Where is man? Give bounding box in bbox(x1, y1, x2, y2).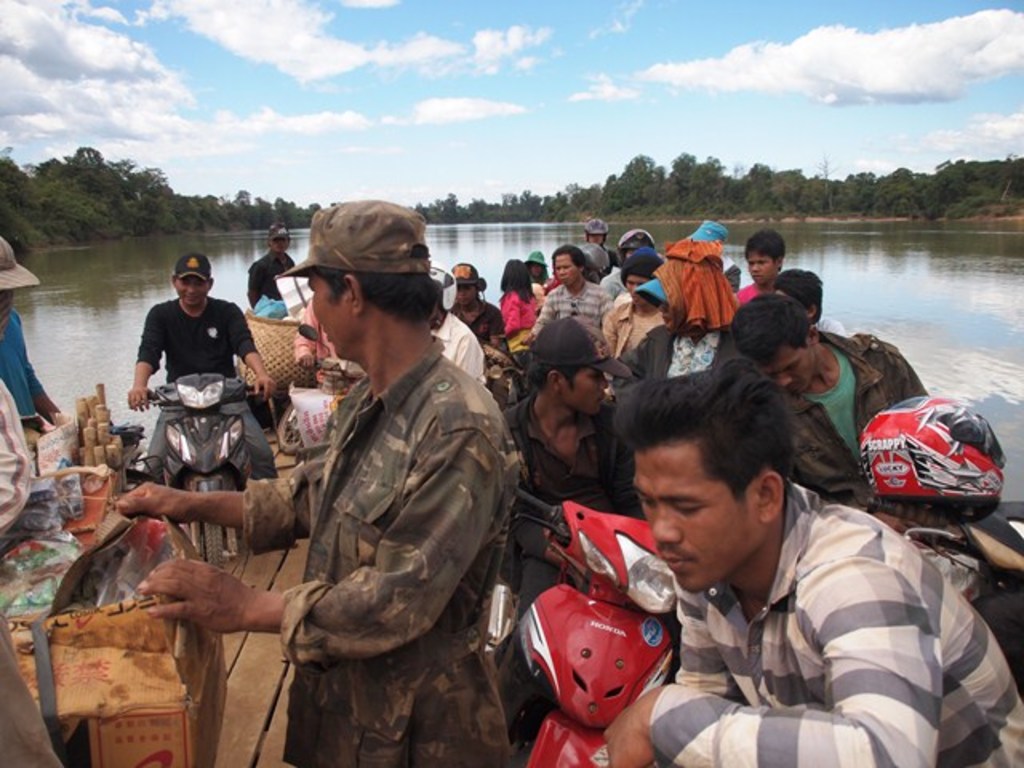
bbox(518, 246, 613, 350).
